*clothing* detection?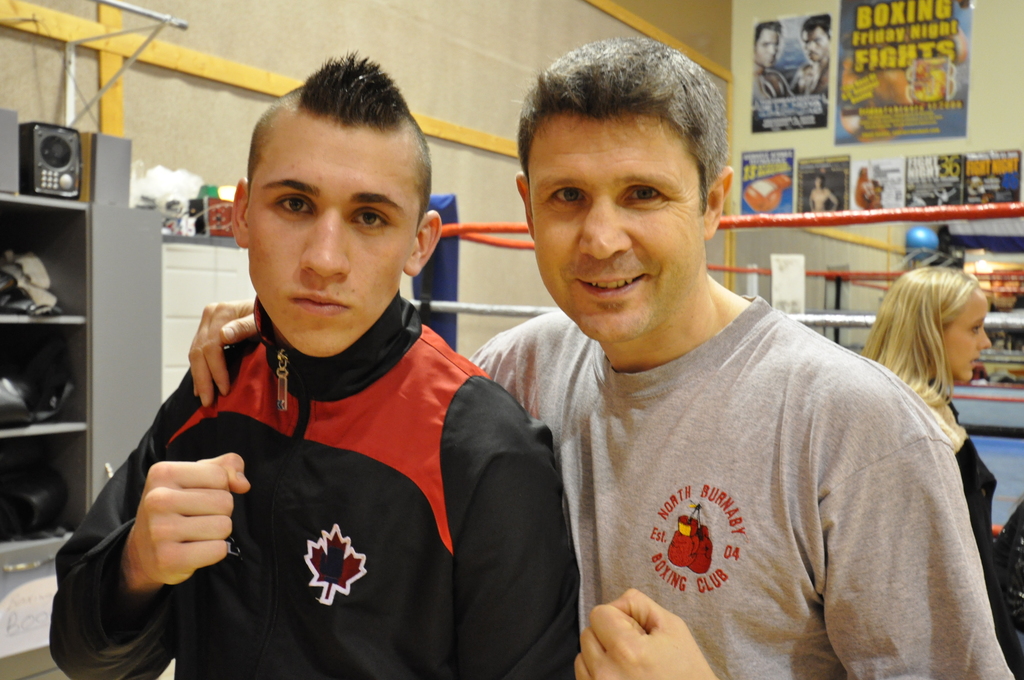
{"x1": 47, "y1": 287, "x2": 578, "y2": 679}
